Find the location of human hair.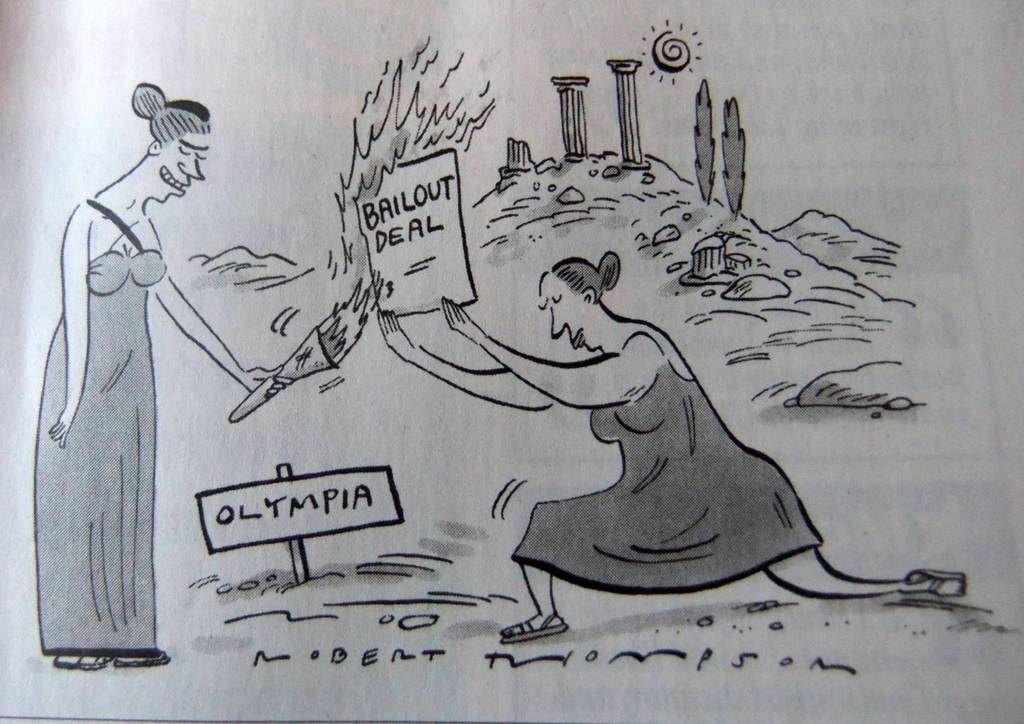
Location: region(129, 79, 216, 145).
